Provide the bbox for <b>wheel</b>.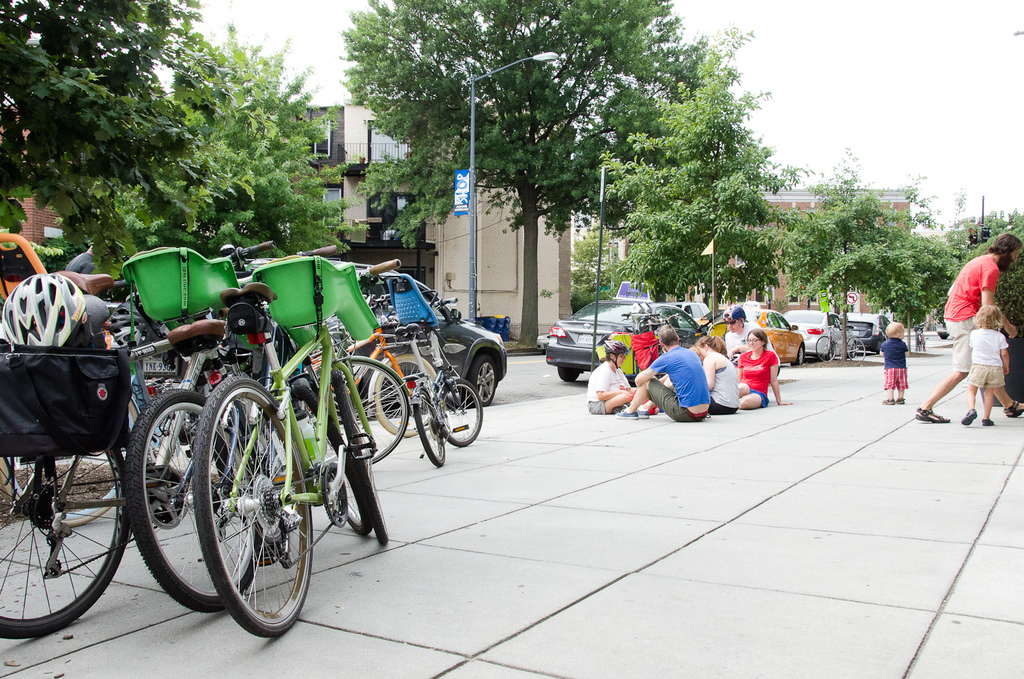
(334, 370, 388, 544).
